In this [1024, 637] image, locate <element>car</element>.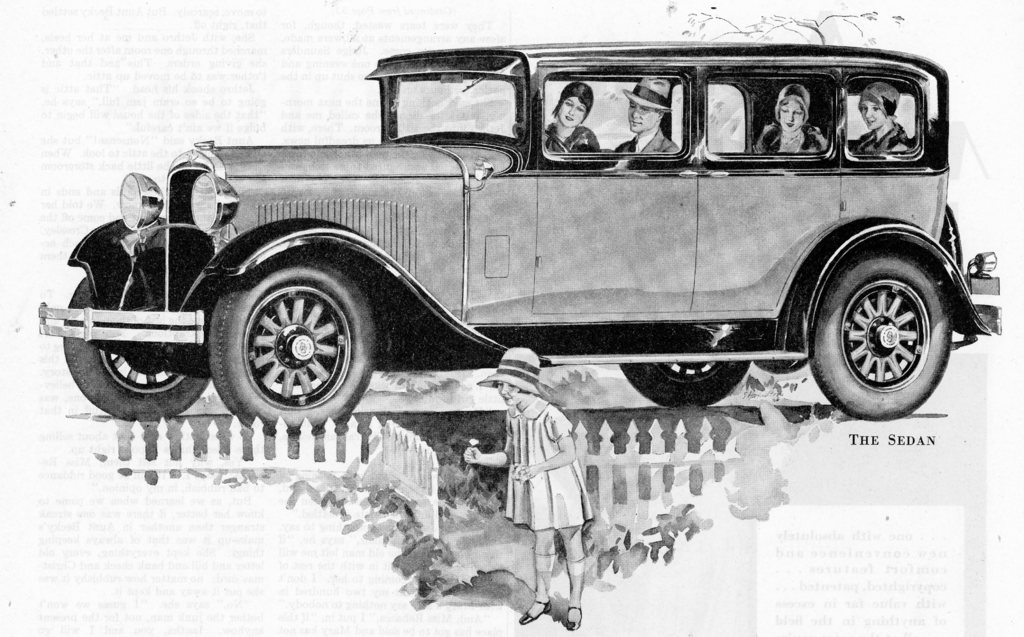
Bounding box: (34, 38, 1000, 436).
